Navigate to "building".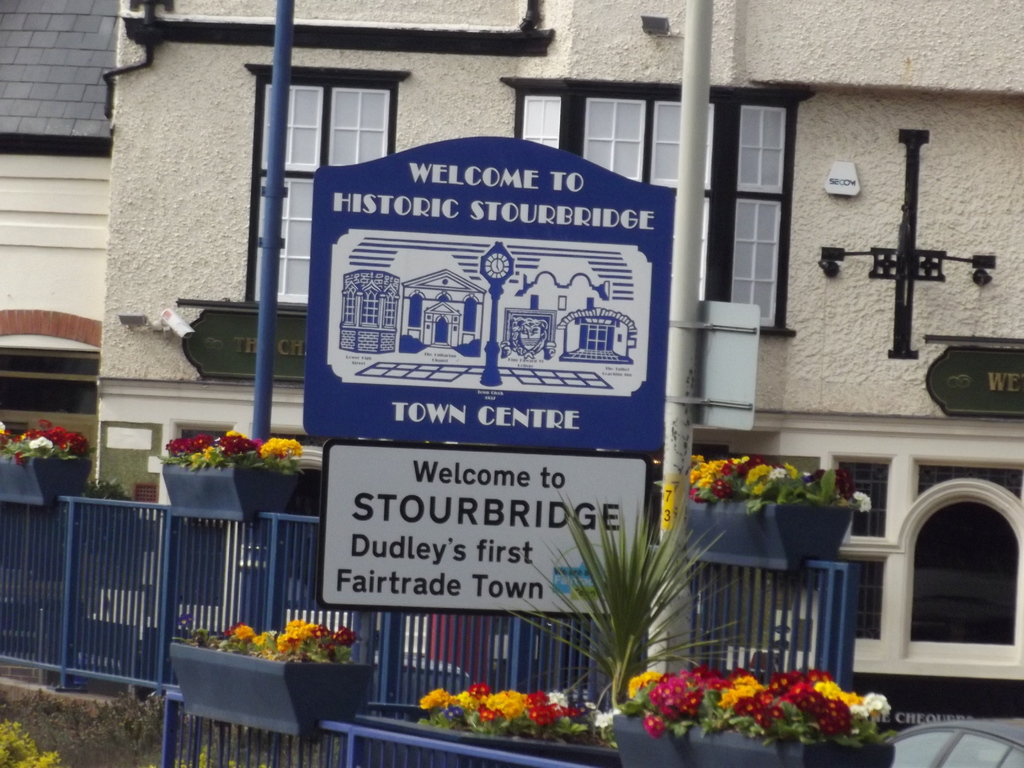
Navigation target: 0, 0, 1023, 739.
